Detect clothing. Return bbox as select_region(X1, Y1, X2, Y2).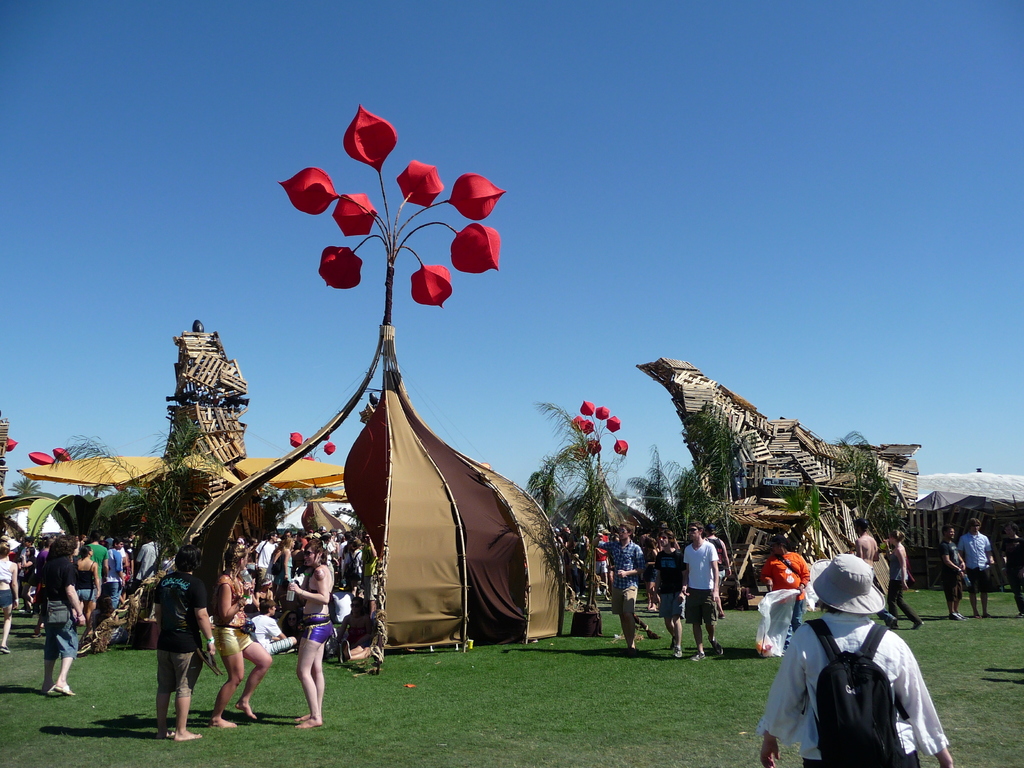
select_region(653, 545, 685, 621).
